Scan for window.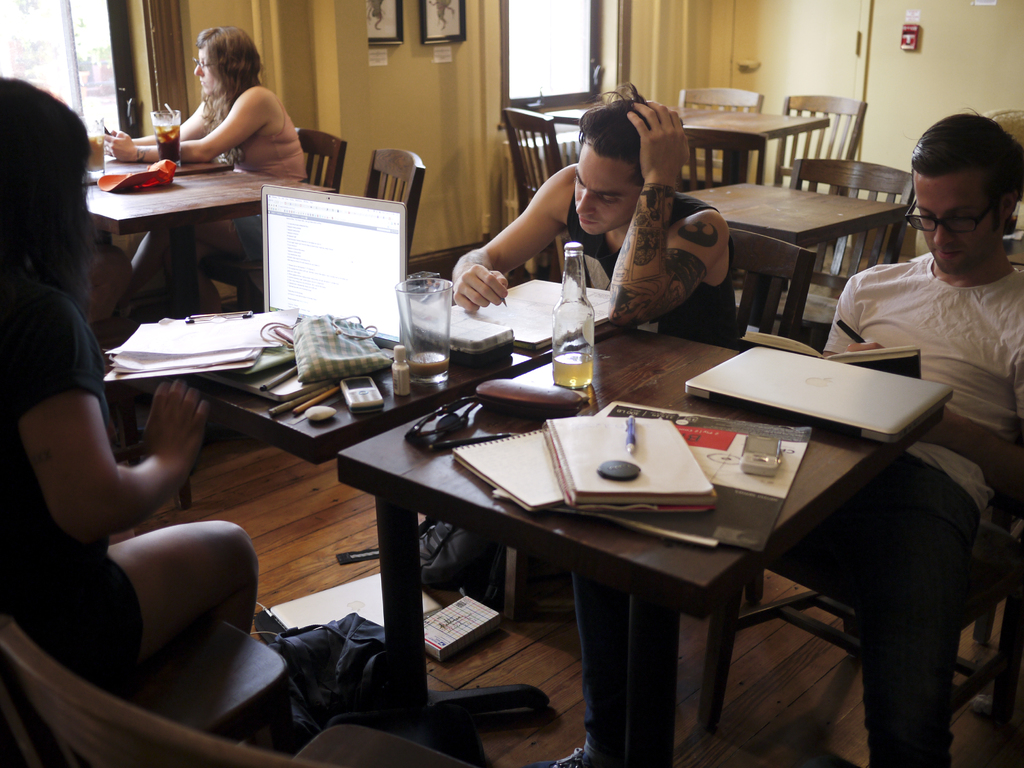
Scan result: [left=0, top=0, right=193, bottom=150].
